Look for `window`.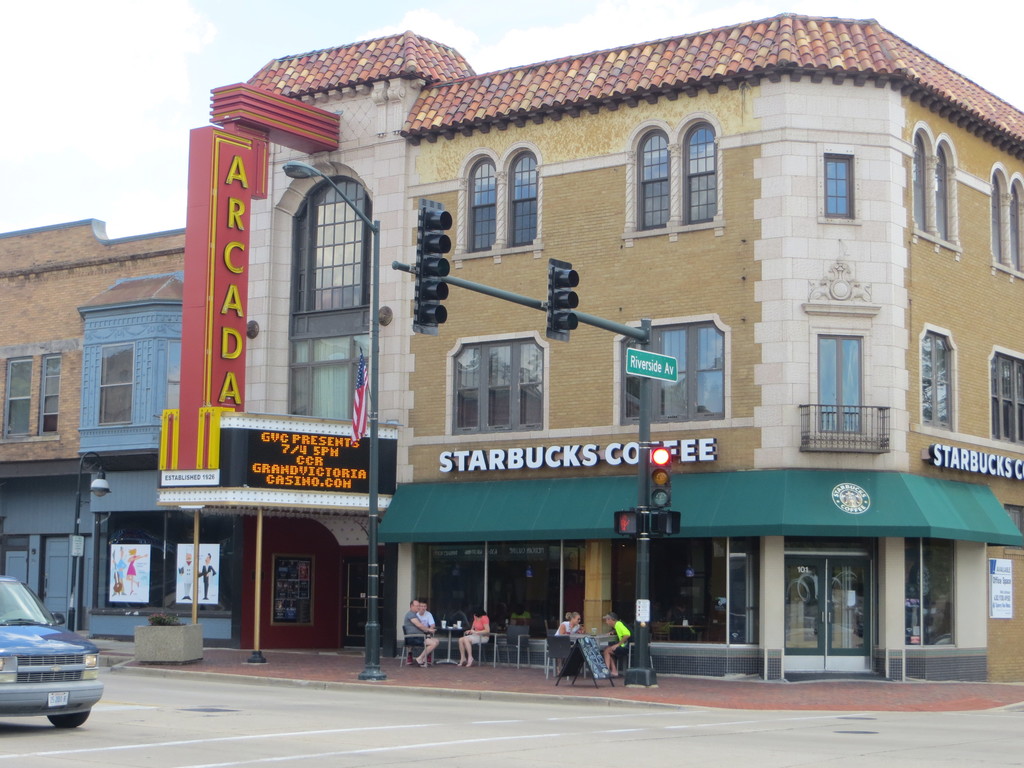
Found: x1=1008 y1=180 x2=1023 y2=271.
